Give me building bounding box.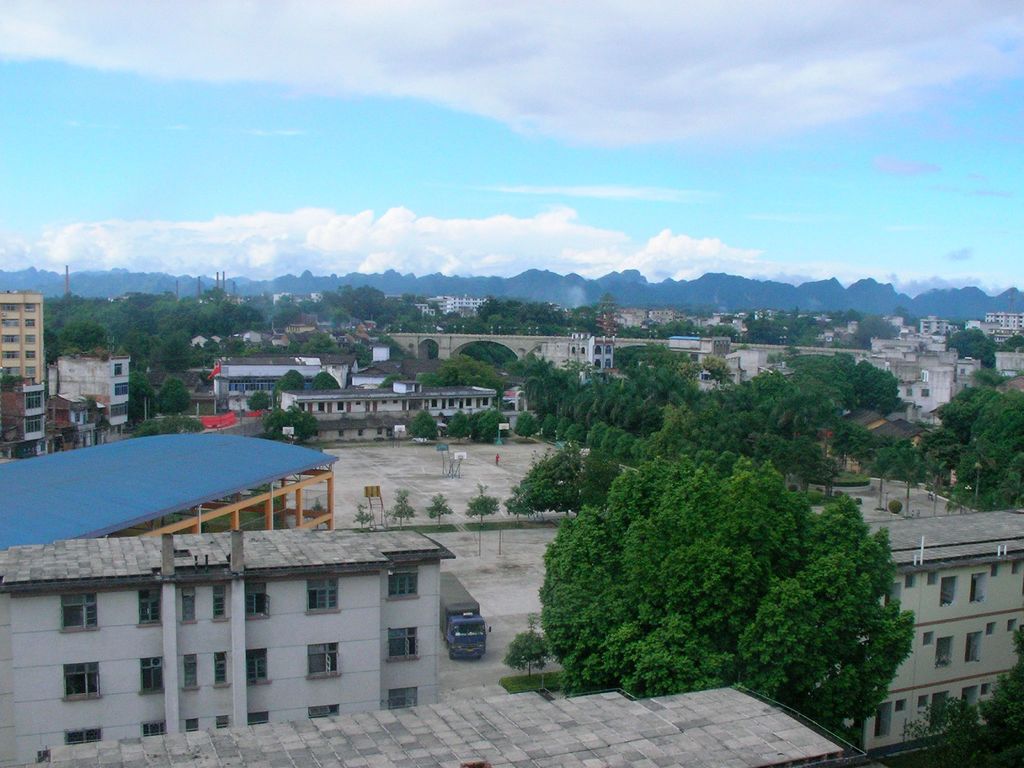
<box>0,291,43,385</box>.
